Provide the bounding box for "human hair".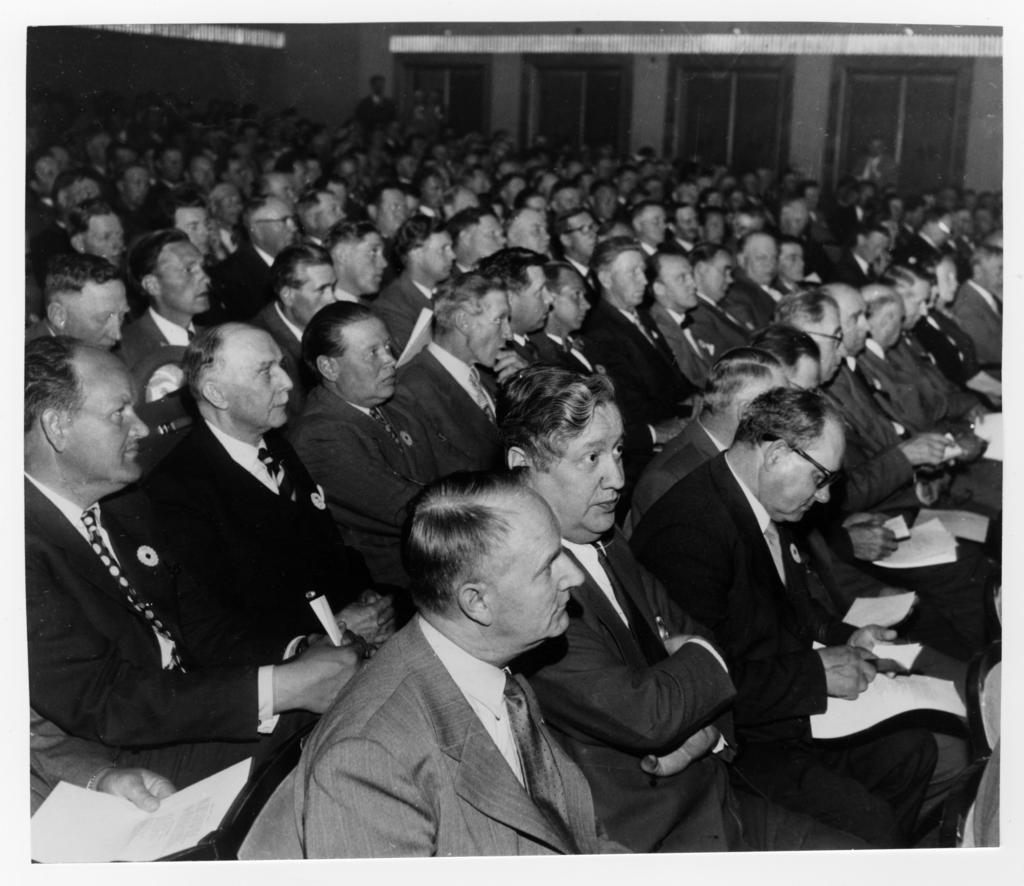
detection(477, 247, 550, 293).
